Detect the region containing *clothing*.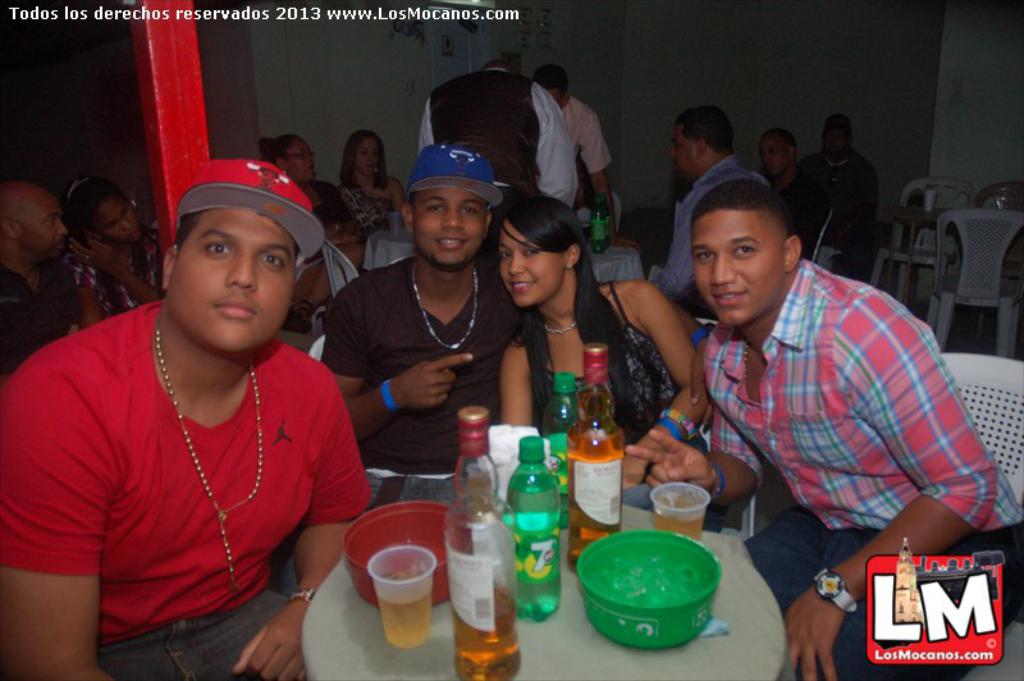
bbox(344, 177, 397, 247).
